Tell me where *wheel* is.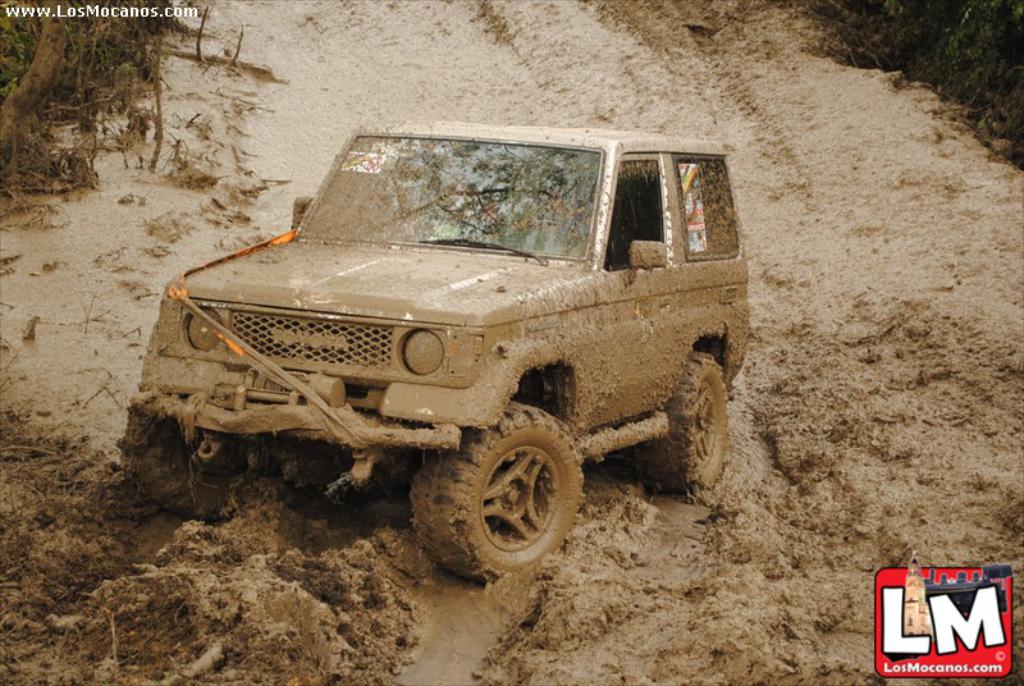
*wheel* is at x1=125, y1=408, x2=268, y2=521.
